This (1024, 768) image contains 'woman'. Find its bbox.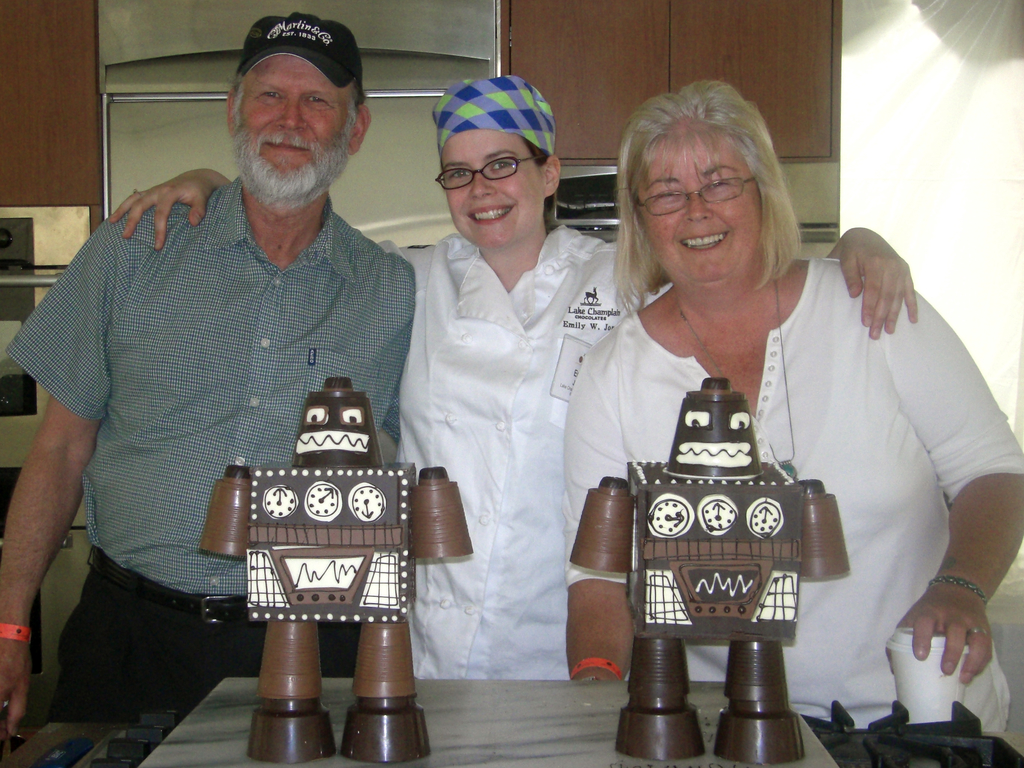
559/77/1023/736.
